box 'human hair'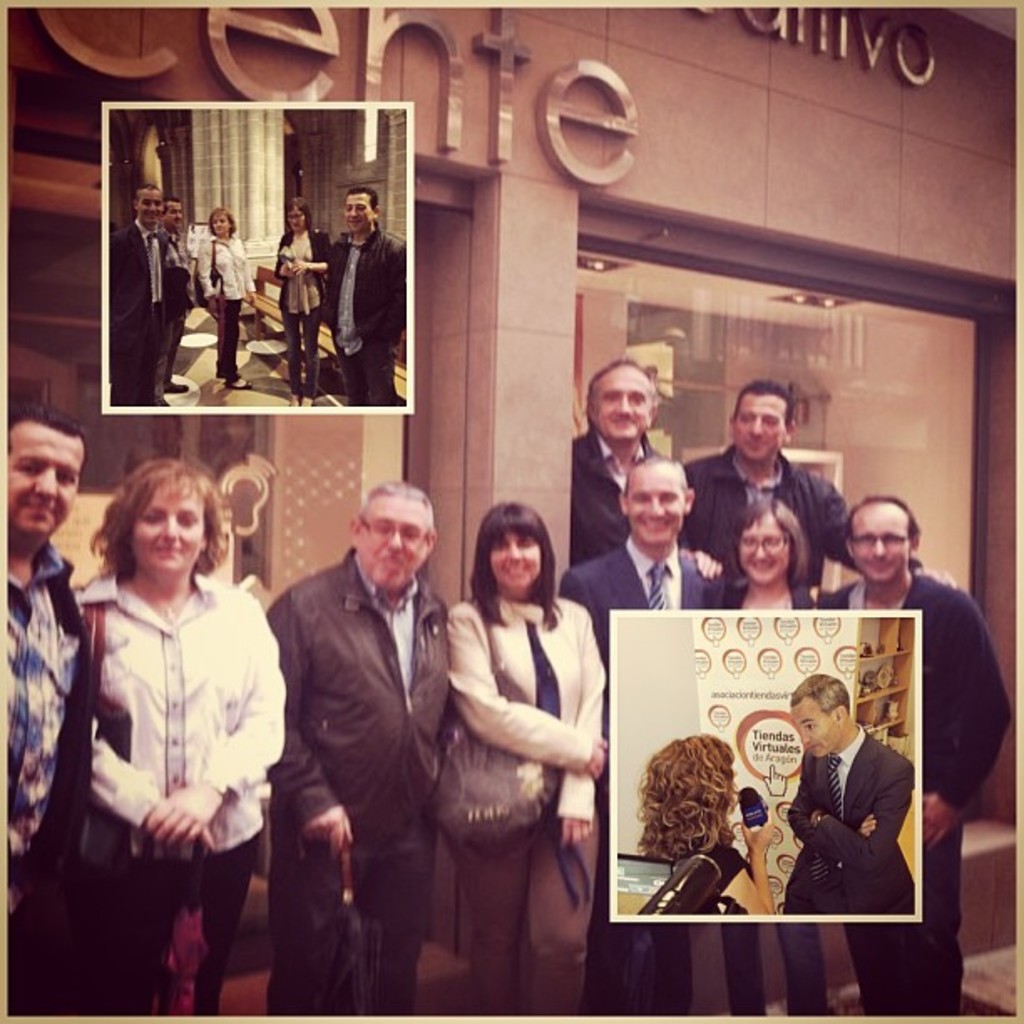
x1=286, y1=197, x2=313, y2=229
